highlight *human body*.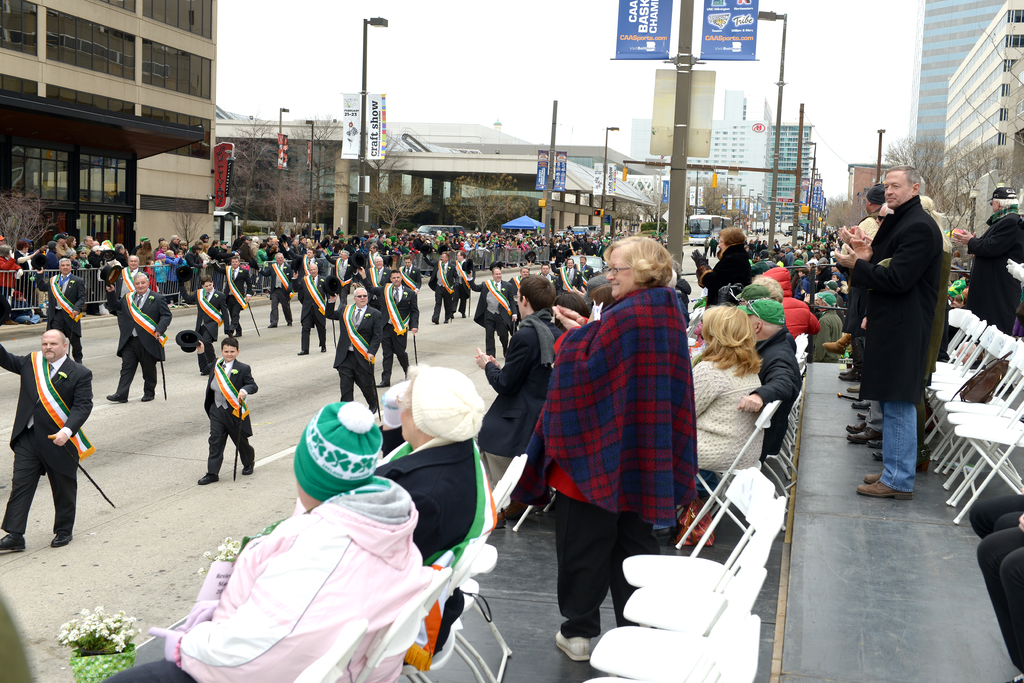
Highlighted region: 977,524,1023,682.
